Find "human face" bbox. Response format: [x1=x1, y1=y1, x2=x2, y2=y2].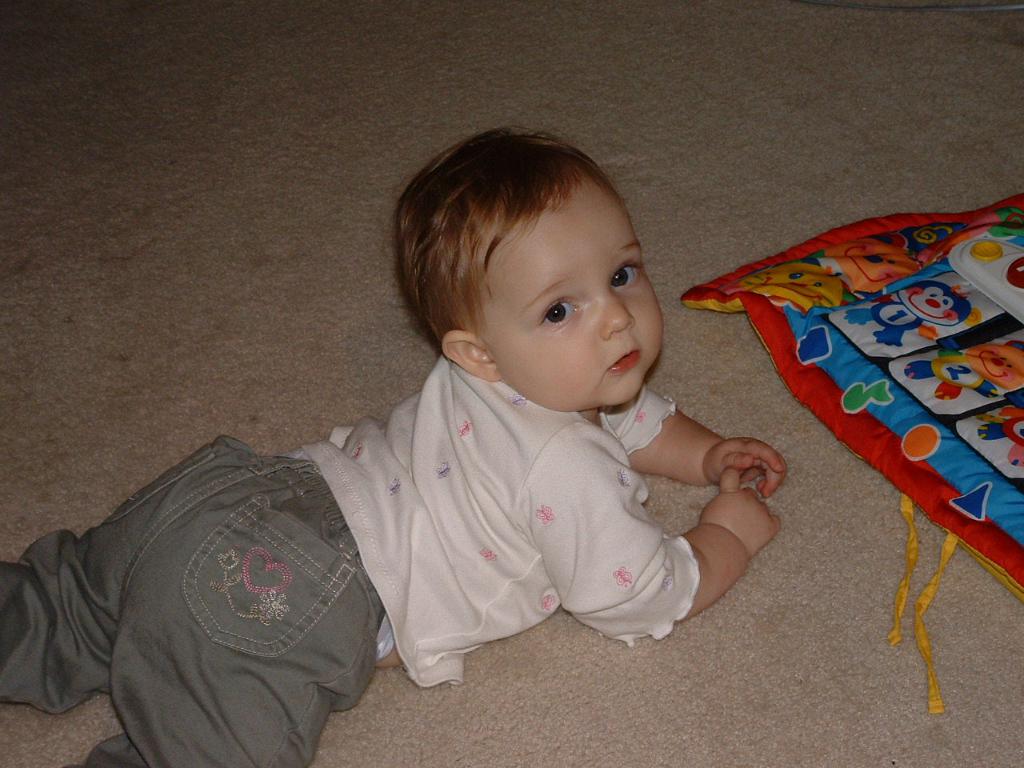
[x1=484, y1=174, x2=667, y2=410].
